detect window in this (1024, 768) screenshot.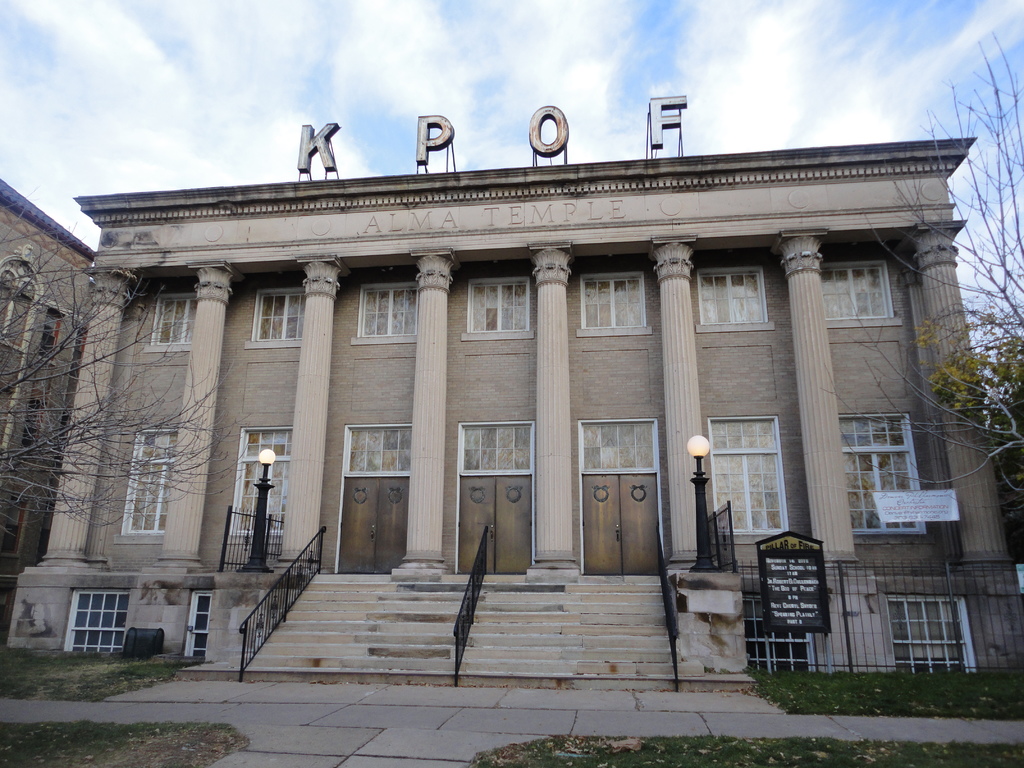
Detection: x1=125, y1=426, x2=205, y2=533.
